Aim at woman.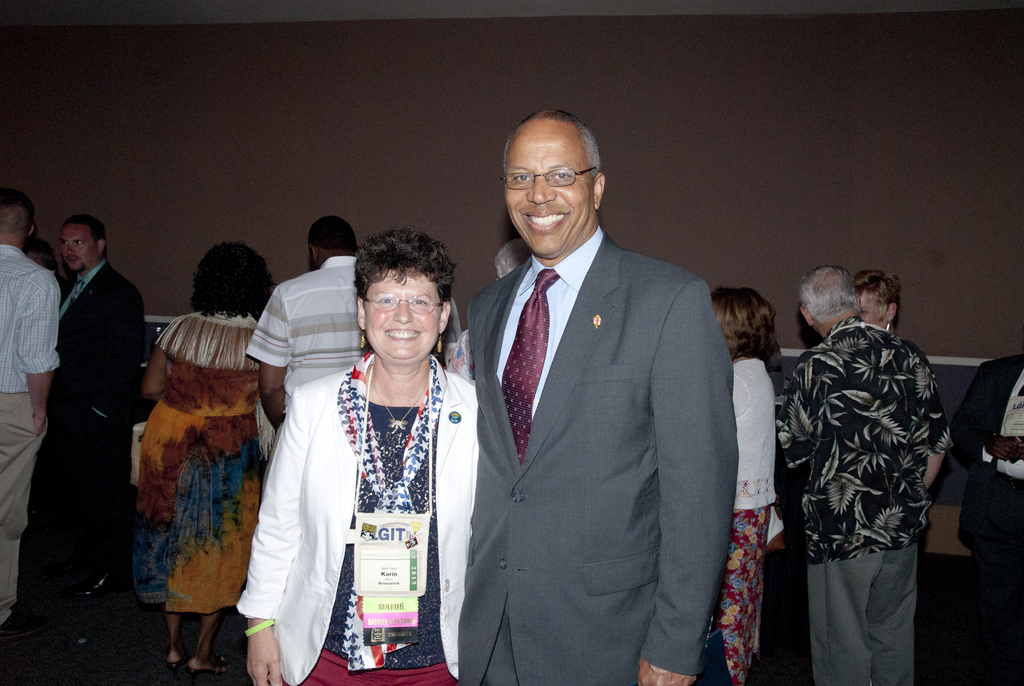
Aimed at {"left": 711, "top": 288, "right": 783, "bottom": 683}.
